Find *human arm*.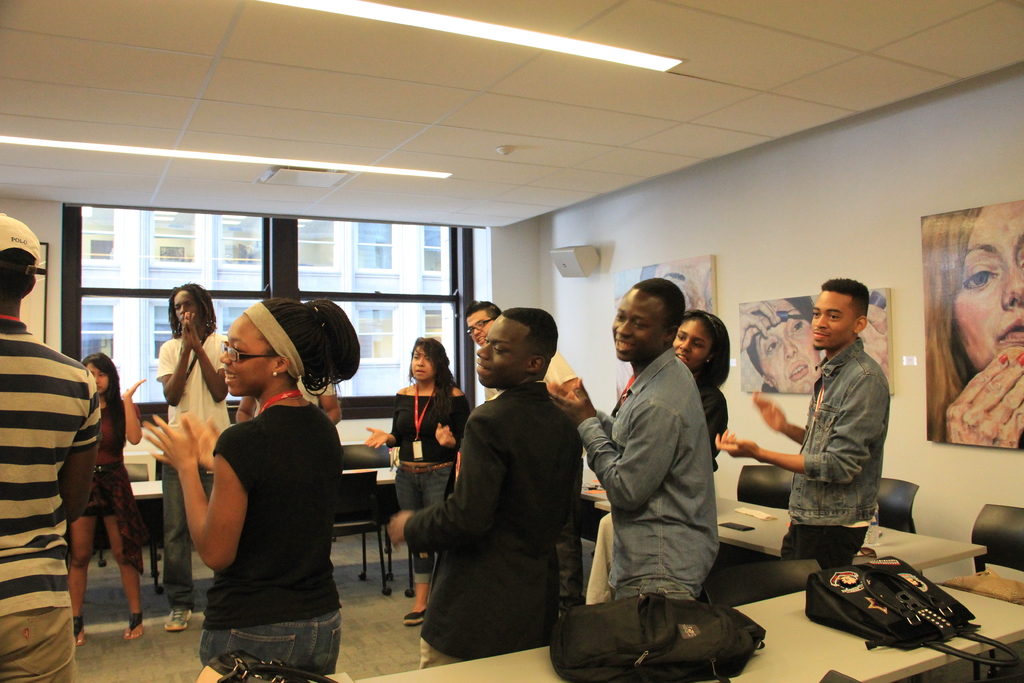
139,411,261,576.
